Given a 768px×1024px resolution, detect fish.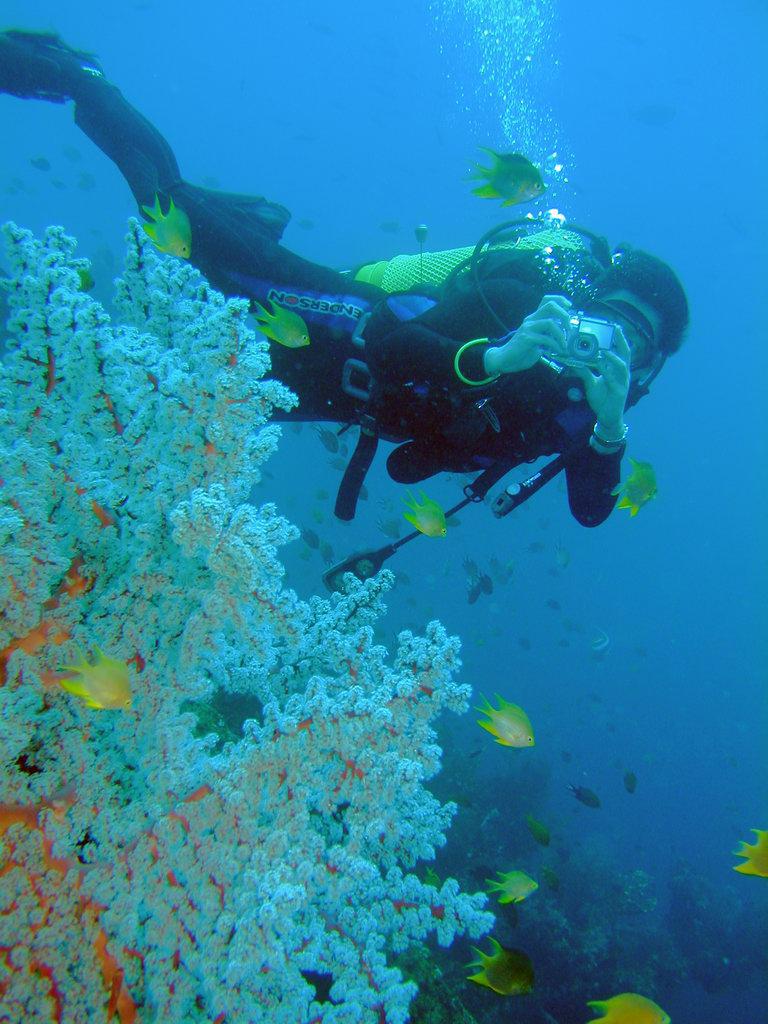
<box>552,603,562,613</box>.
